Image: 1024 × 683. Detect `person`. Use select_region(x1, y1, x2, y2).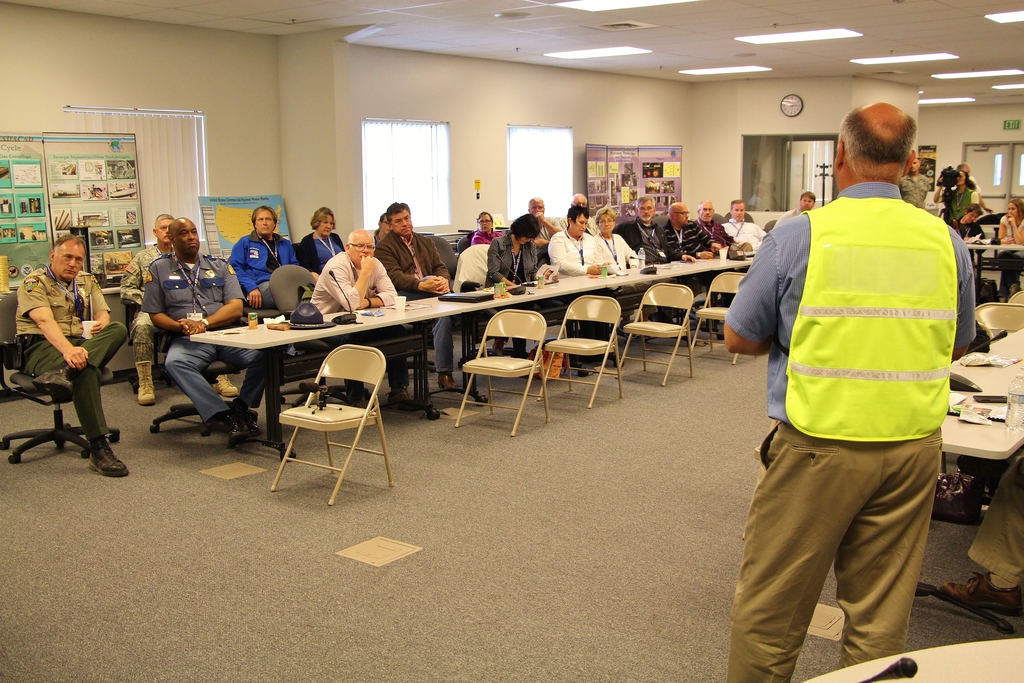
select_region(696, 193, 727, 243).
